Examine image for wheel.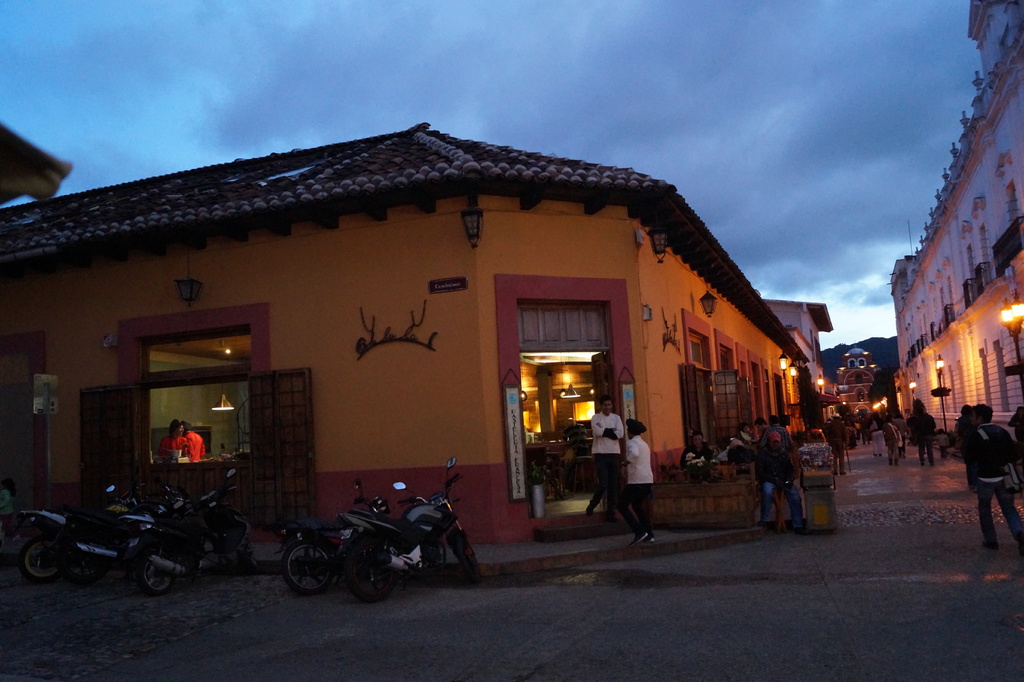
Examination result: <region>344, 540, 396, 599</region>.
